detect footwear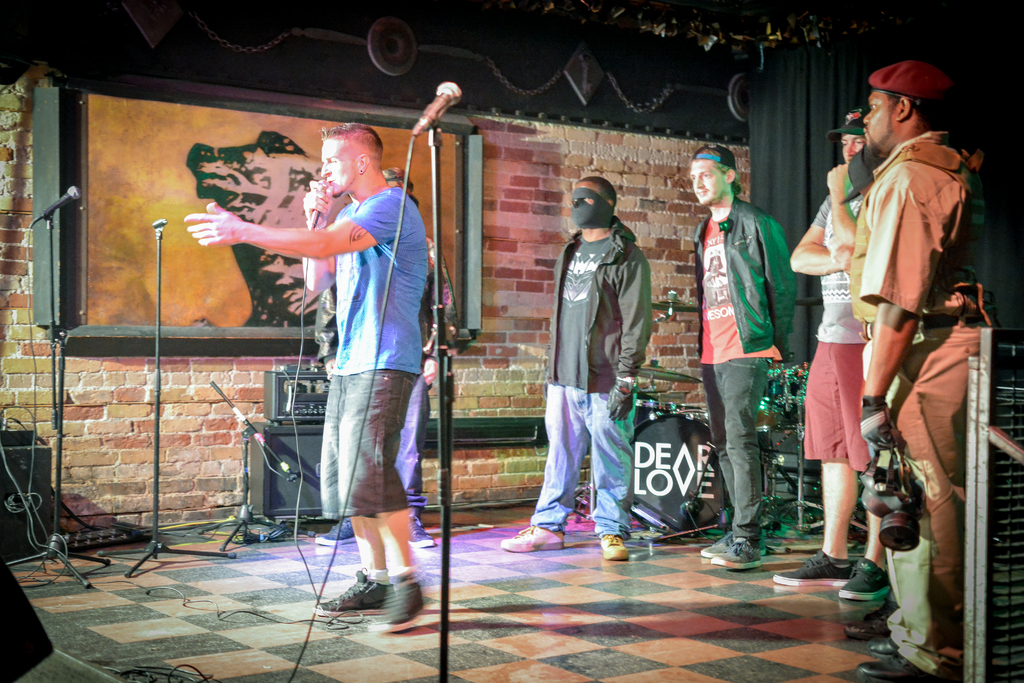
(500,524,567,552)
